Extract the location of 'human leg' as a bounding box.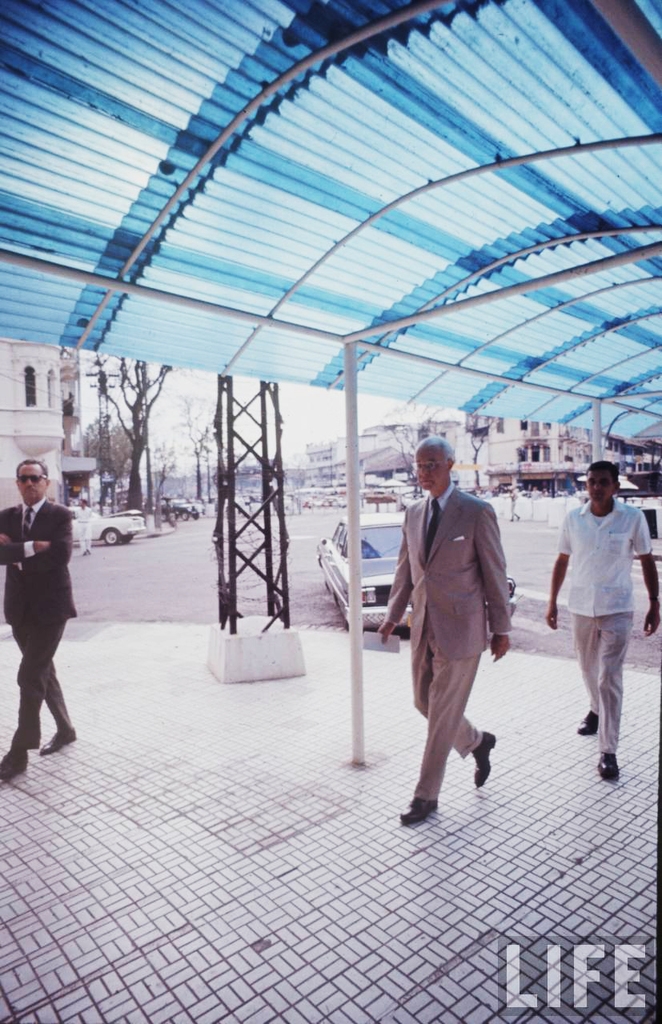
select_region(598, 586, 633, 781).
